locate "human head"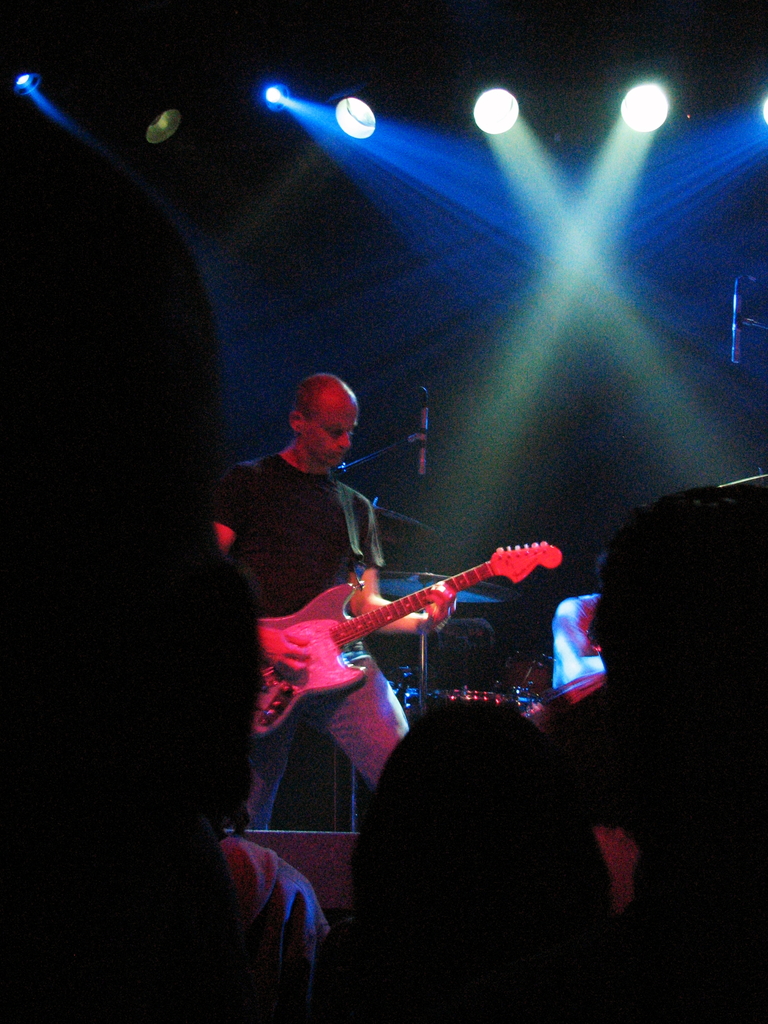
(0, 164, 269, 849)
